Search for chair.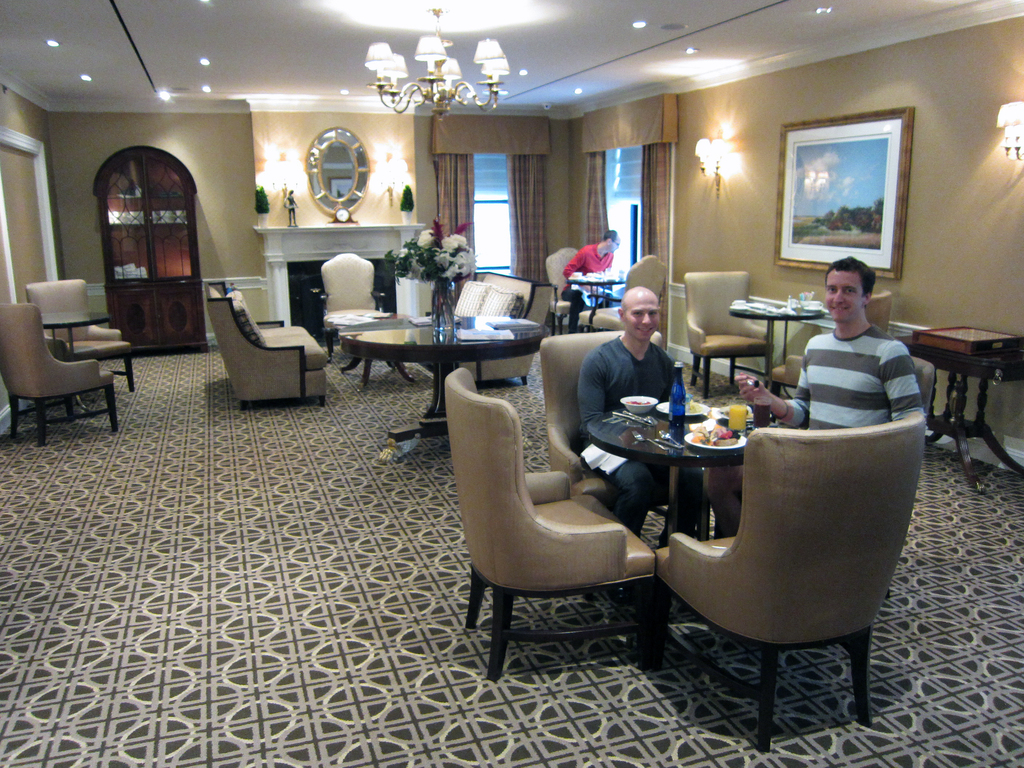
Found at pyautogui.locateOnScreen(767, 294, 888, 396).
